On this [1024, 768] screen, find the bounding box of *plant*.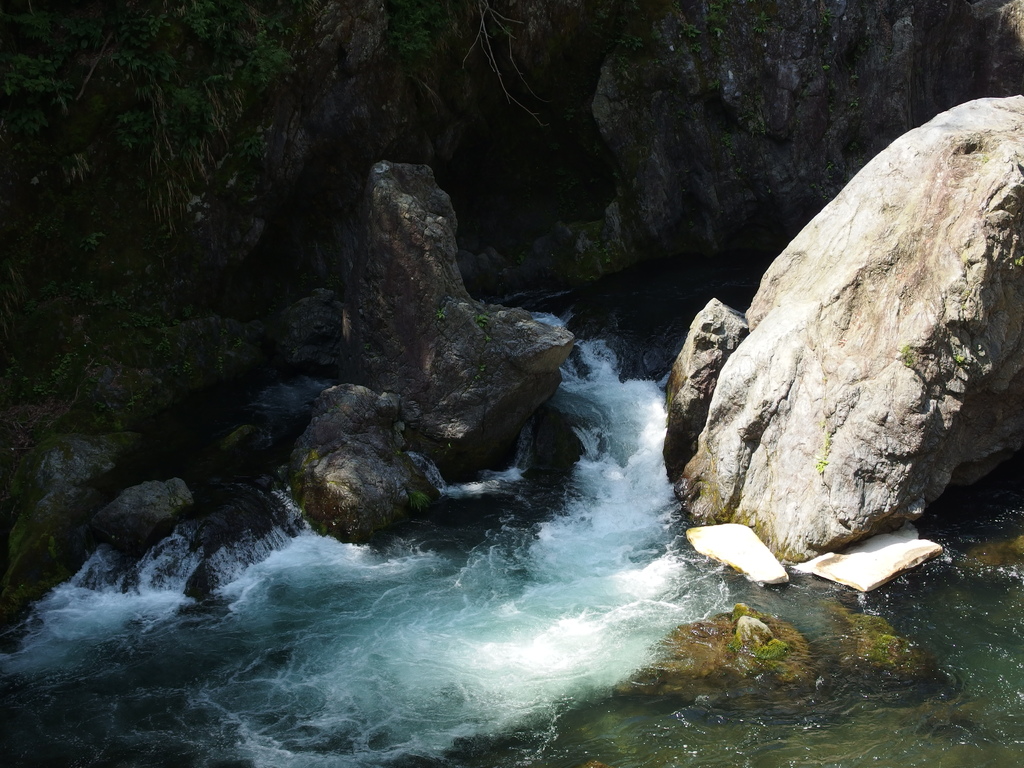
Bounding box: bbox(572, 225, 615, 274).
